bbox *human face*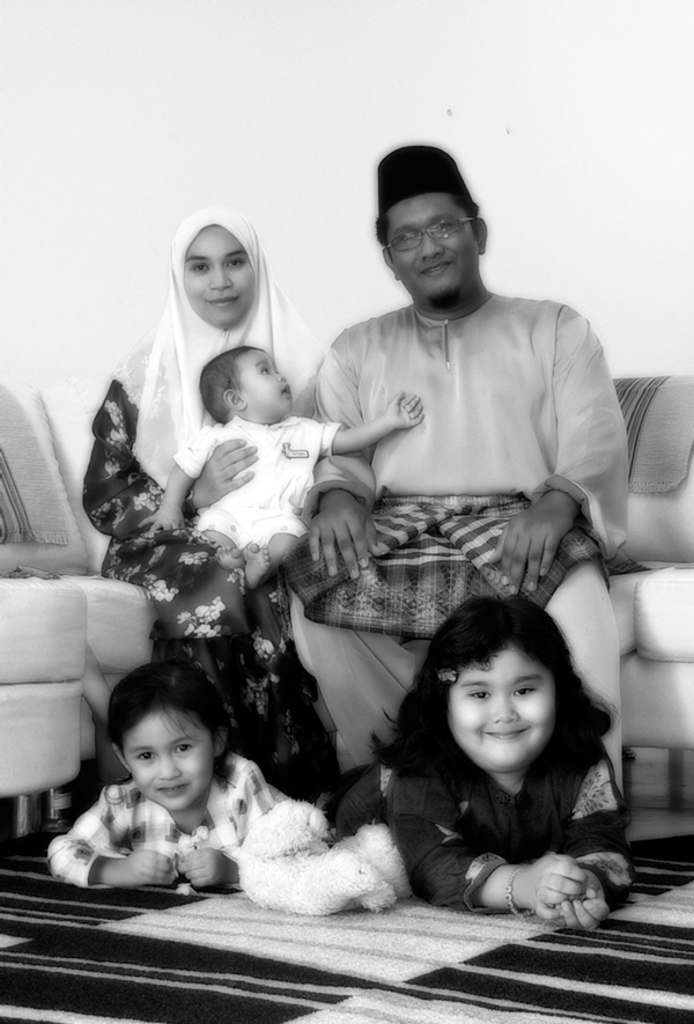
bbox=(386, 196, 478, 299)
